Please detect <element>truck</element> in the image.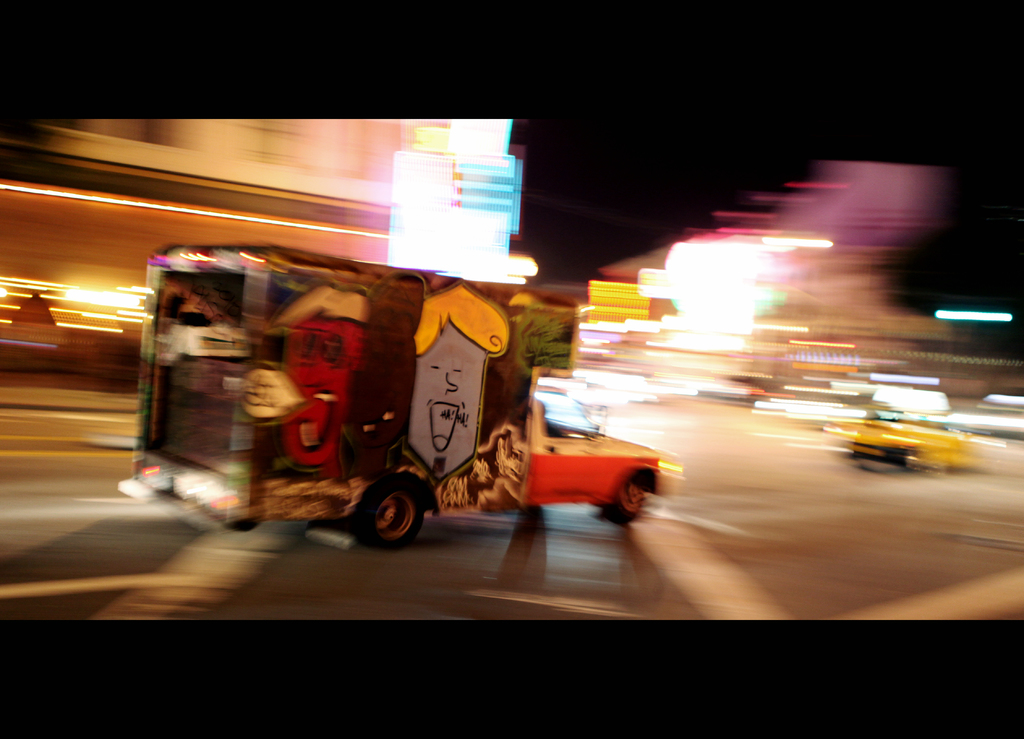
BBox(157, 286, 682, 541).
